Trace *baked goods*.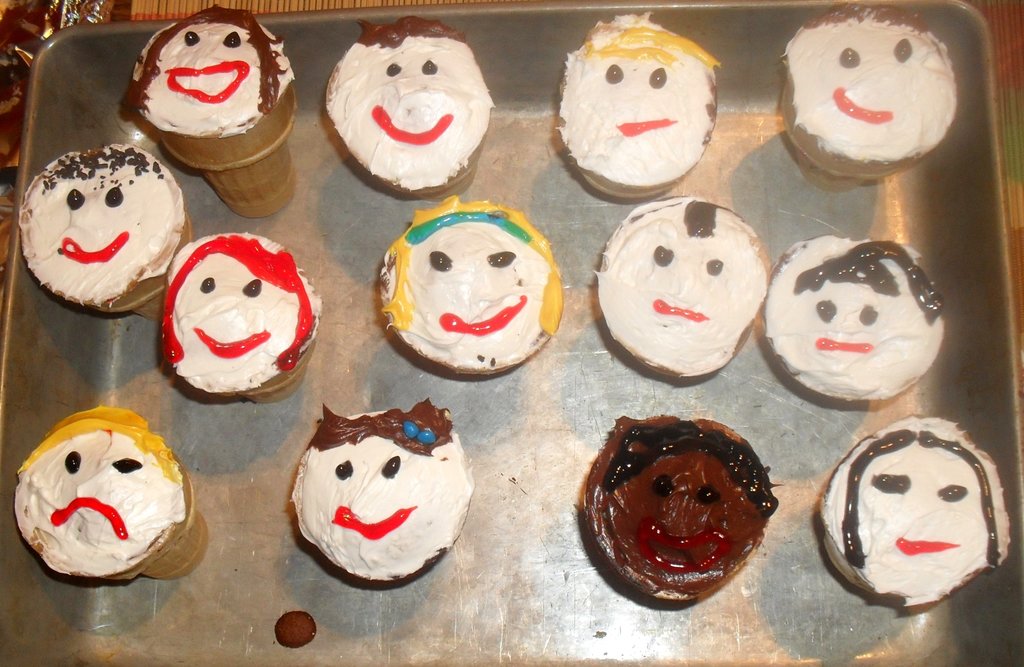
Traced to 591,191,771,379.
